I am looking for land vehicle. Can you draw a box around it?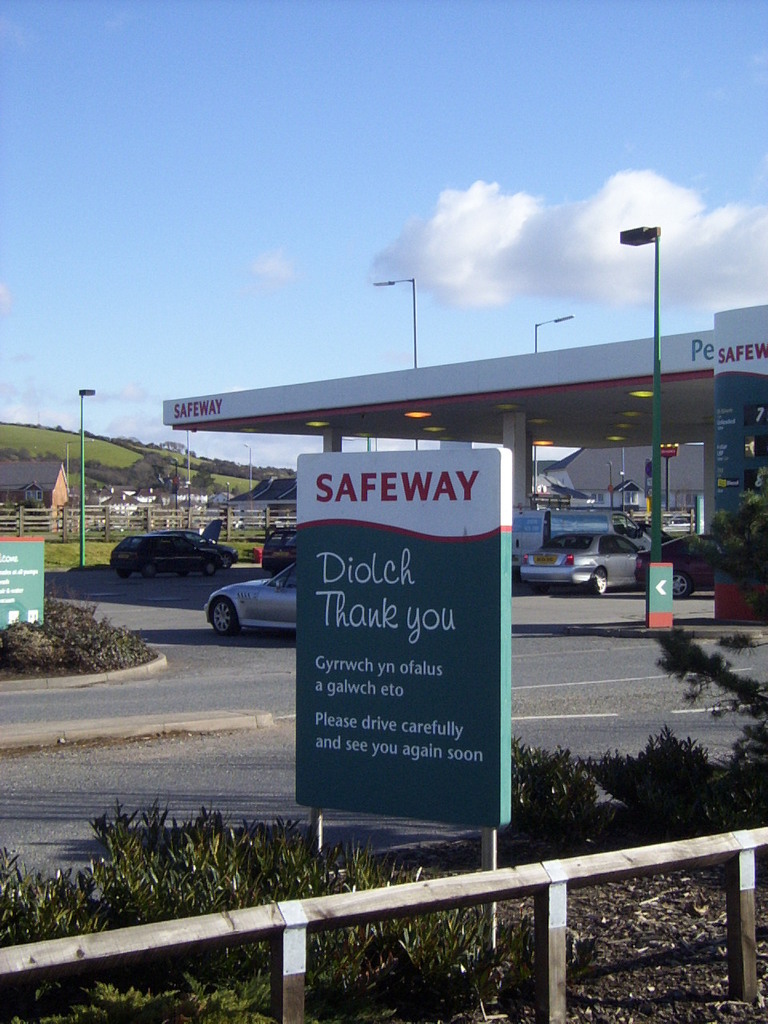
Sure, the bounding box is rect(505, 507, 657, 562).
